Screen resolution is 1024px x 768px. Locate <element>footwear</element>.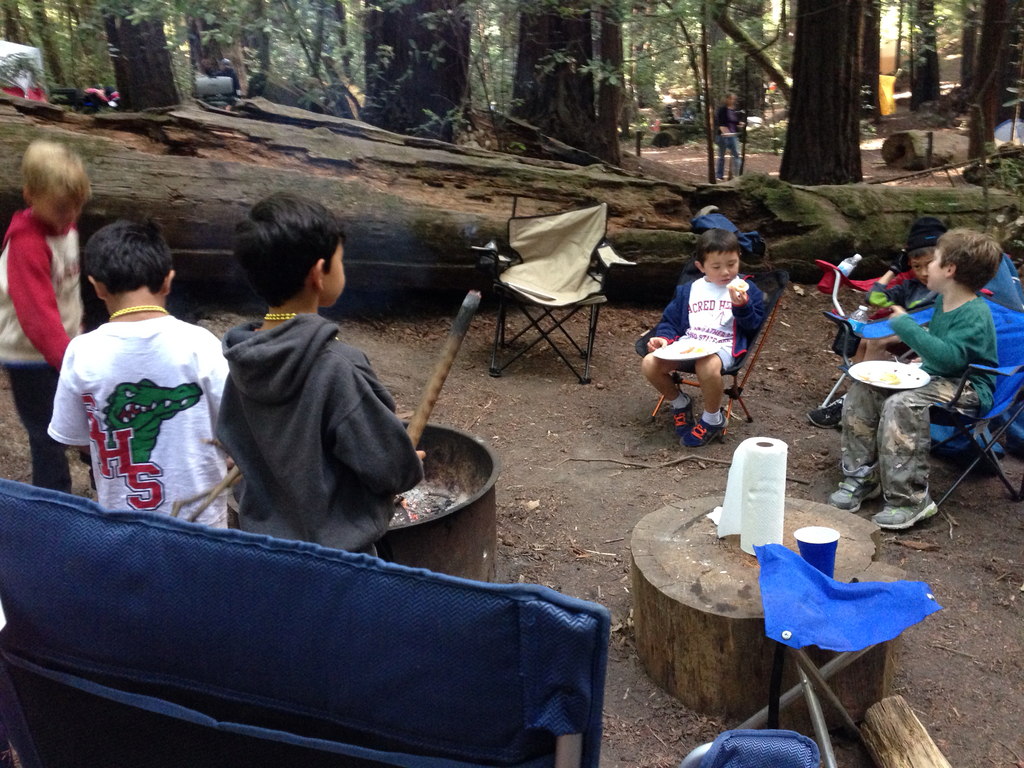
bbox=[807, 392, 842, 433].
